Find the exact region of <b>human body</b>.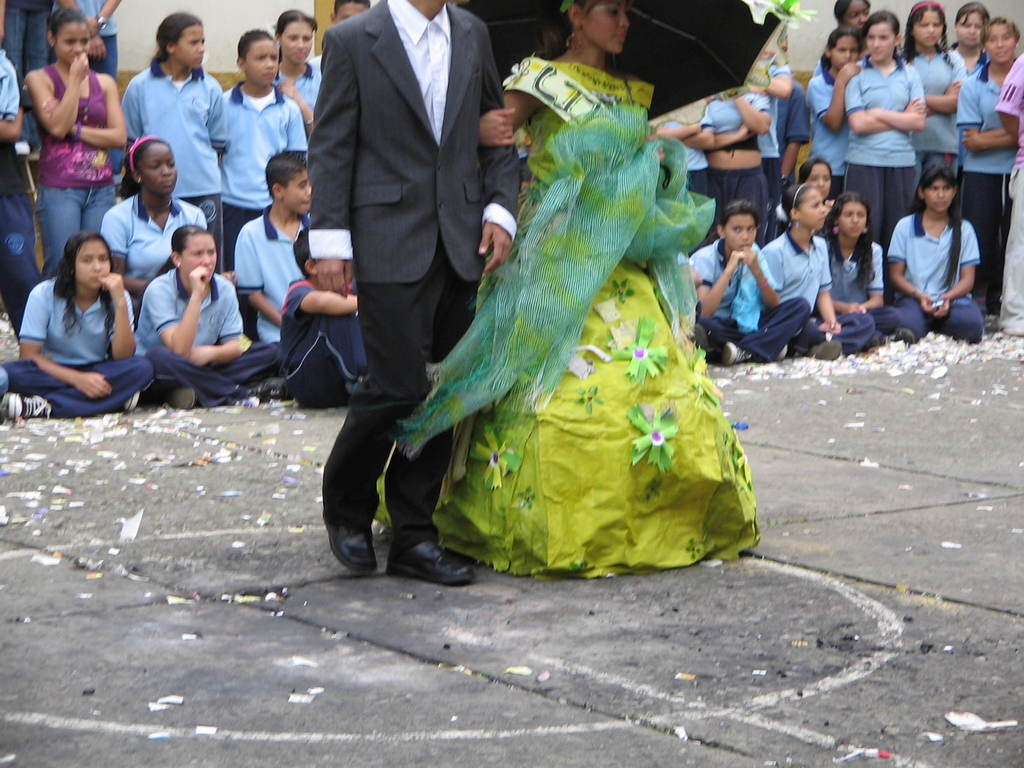
Exact region: left=18, top=4, right=133, bottom=280.
